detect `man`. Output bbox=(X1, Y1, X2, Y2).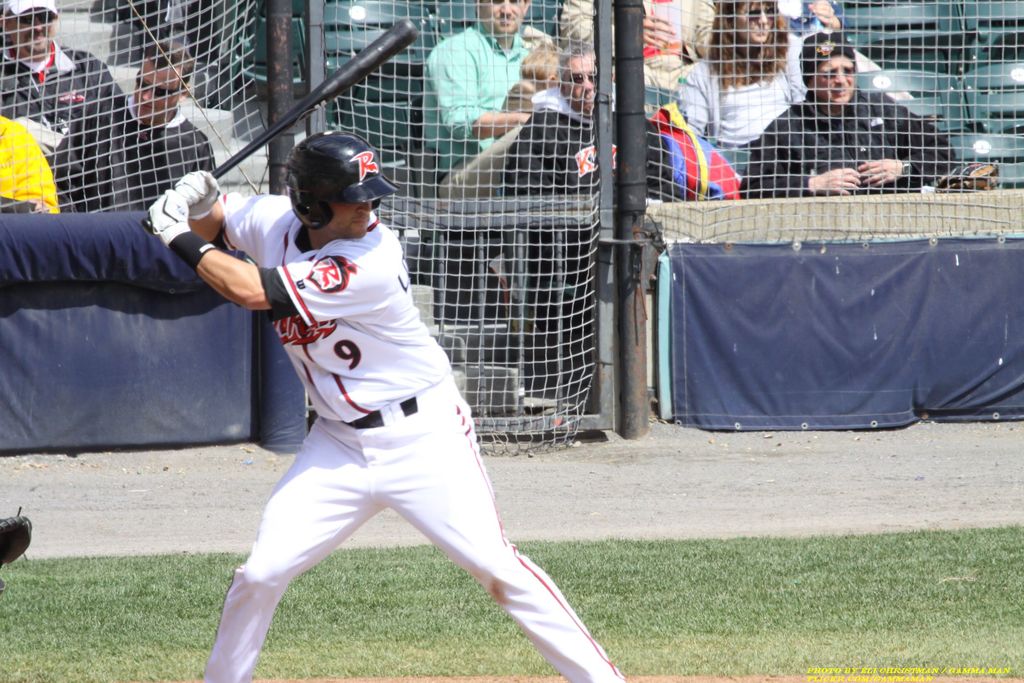
bbox=(0, 0, 123, 157).
